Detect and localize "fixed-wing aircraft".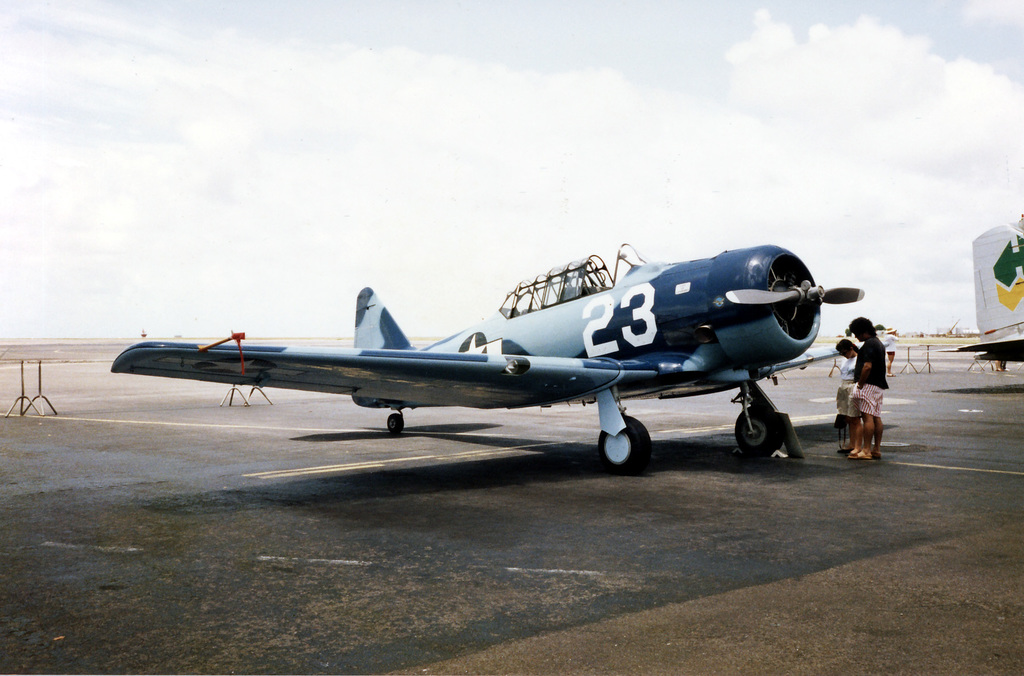
Localized at (107,240,895,475).
